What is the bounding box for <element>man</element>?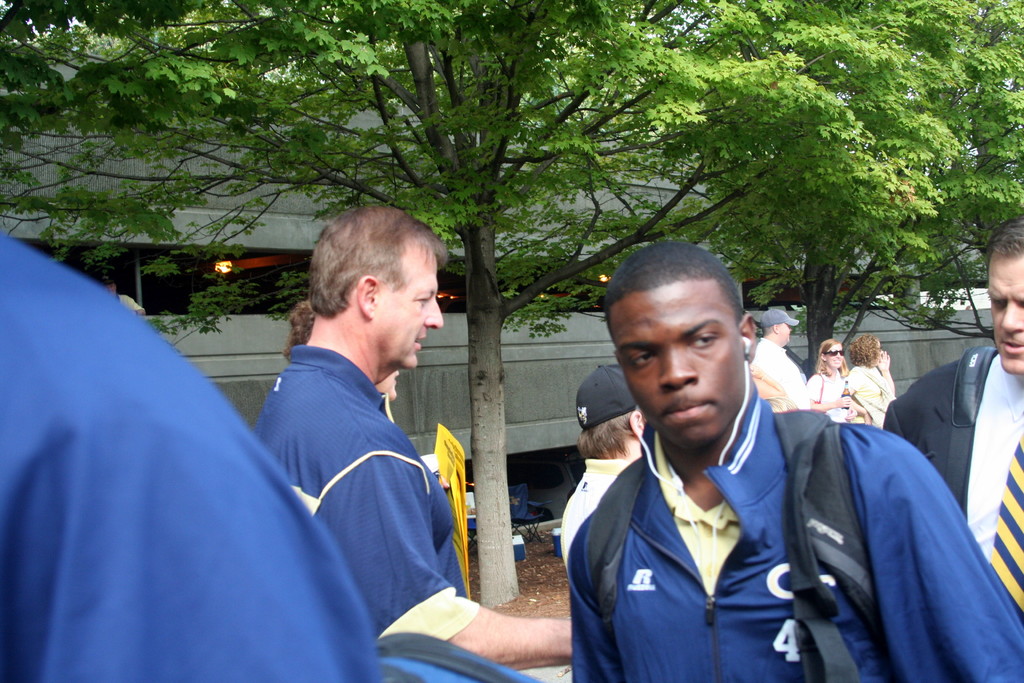
748/306/851/413.
